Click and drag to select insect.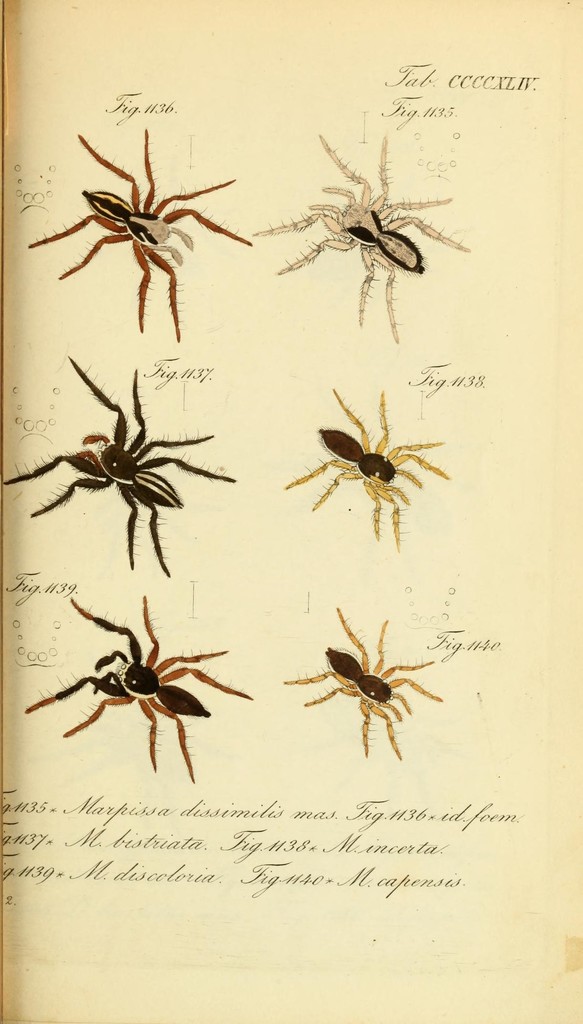
Selection: pyautogui.locateOnScreen(285, 388, 452, 545).
